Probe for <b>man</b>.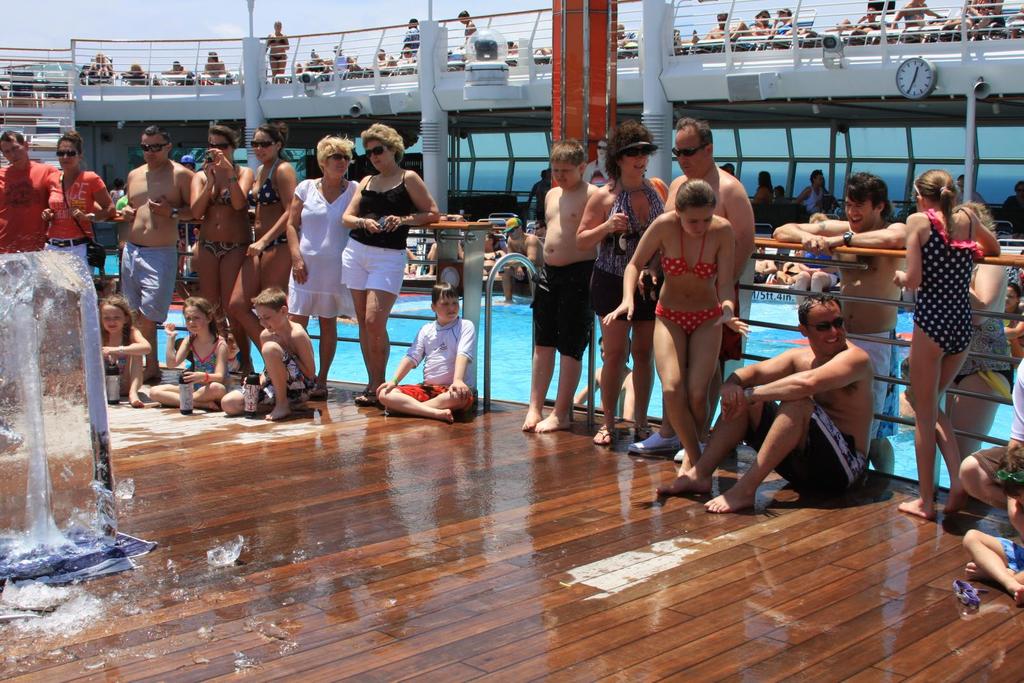
Probe result: x1=499 y1=216 x2=547 y2=301.
